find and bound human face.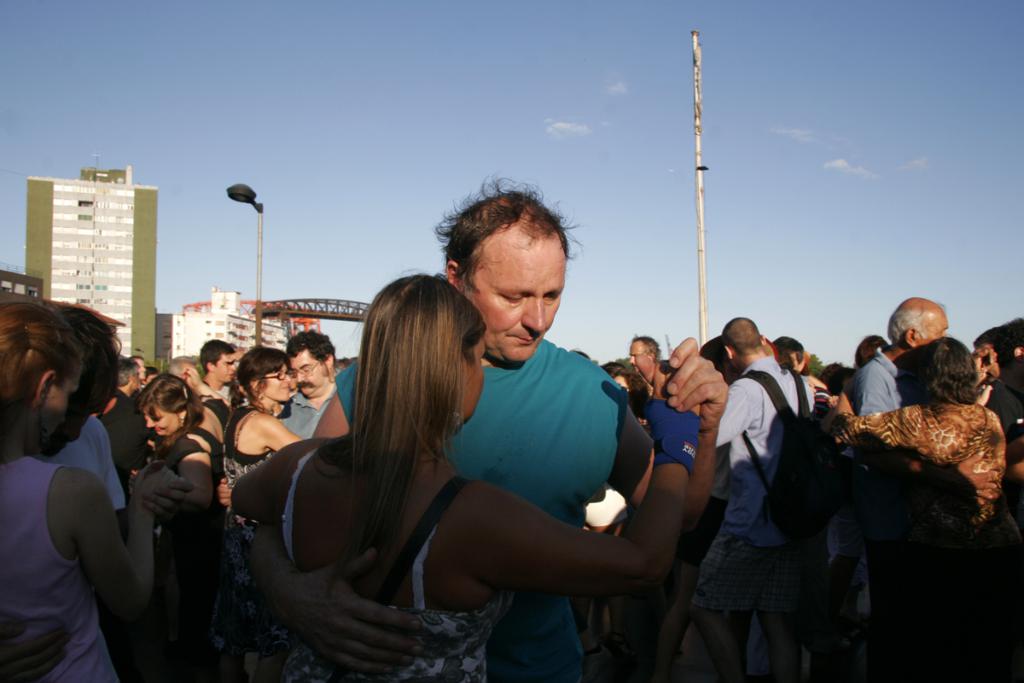
Bound: {"x1": 144, "y1": 406, "x2": 177, "y2": 434}.
